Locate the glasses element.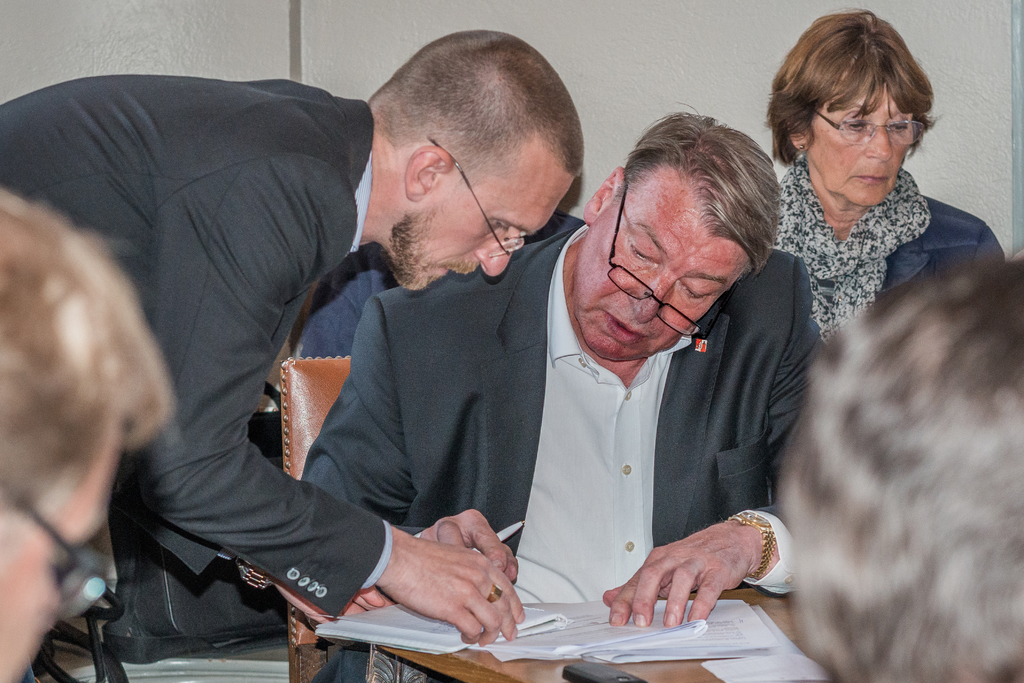
Element bbox: {"left": 18, "top": 500, "right": 110, "bottom": 623}.
